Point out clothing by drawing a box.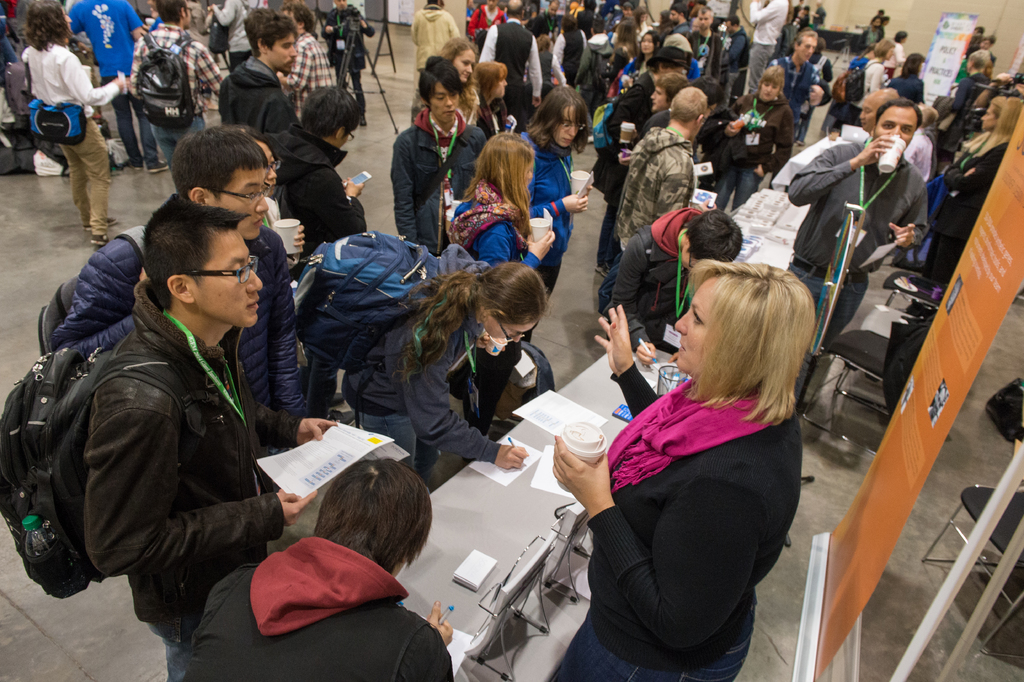
{"x1": 43, "y1": 226, "x2": 309, "y2": 465}.
